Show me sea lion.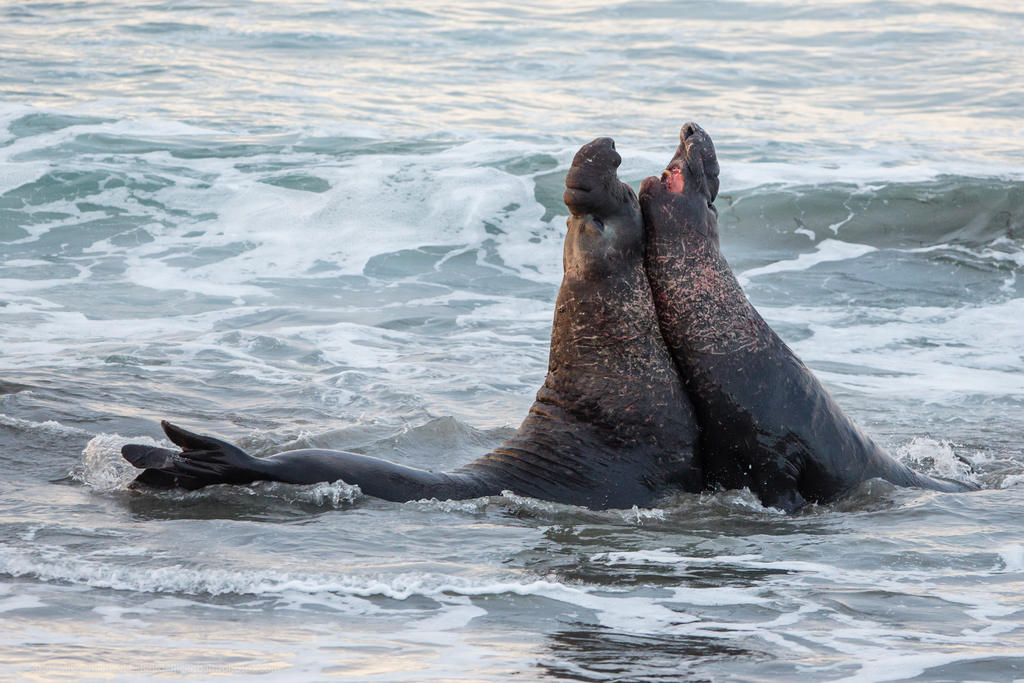
sea lion is here: bbox=[124, 136, 705, 515].
